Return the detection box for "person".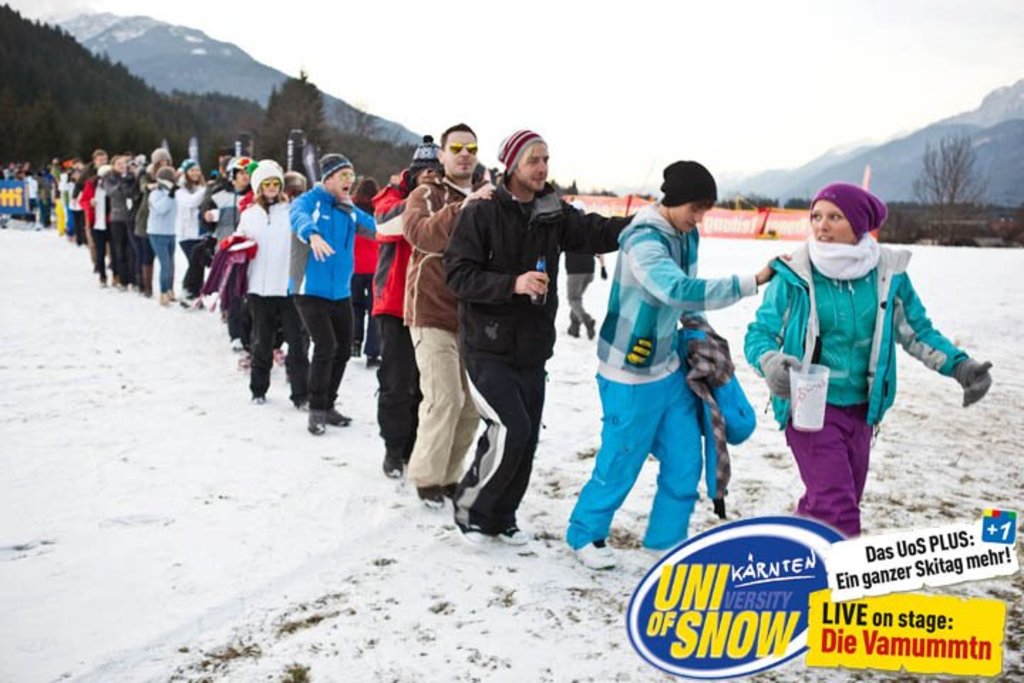
rect(761, 175, 954, 546).
